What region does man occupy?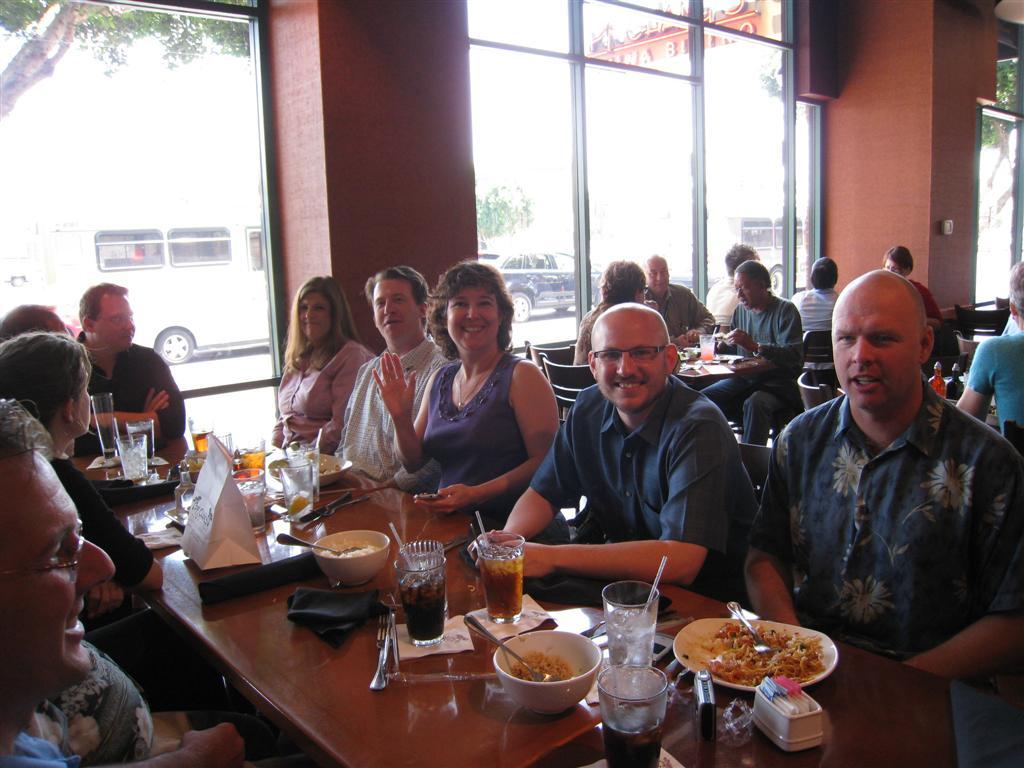
[0,395,111,767].
